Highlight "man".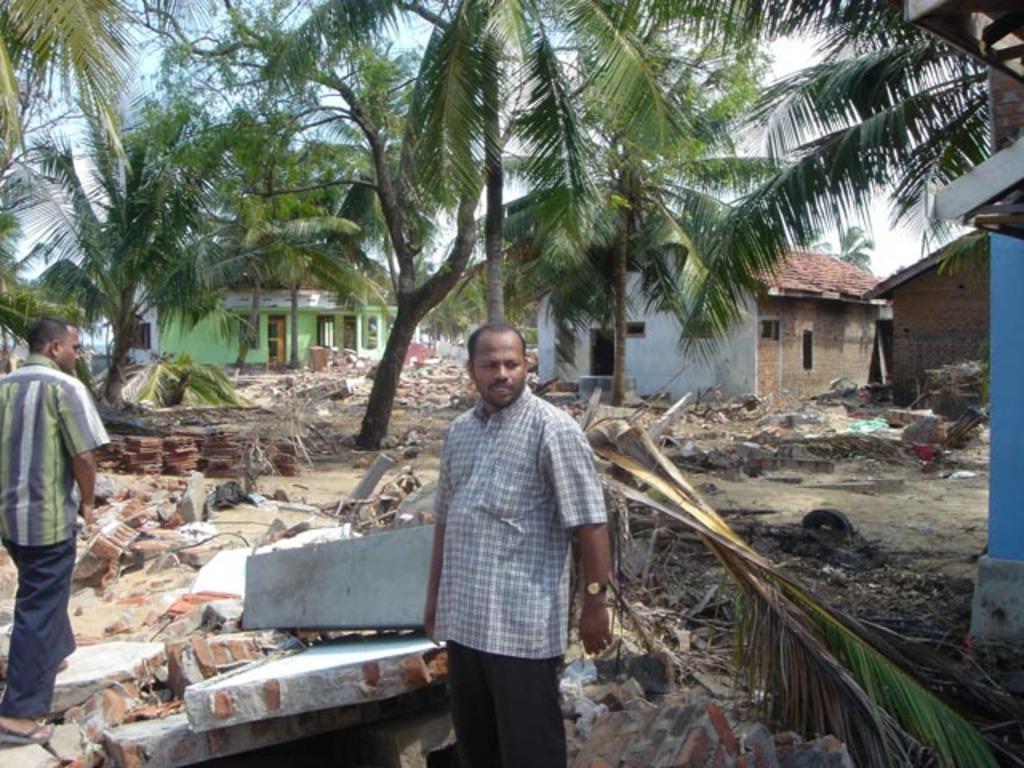
Highlighted region: crop(0, 317, 109, 742).
